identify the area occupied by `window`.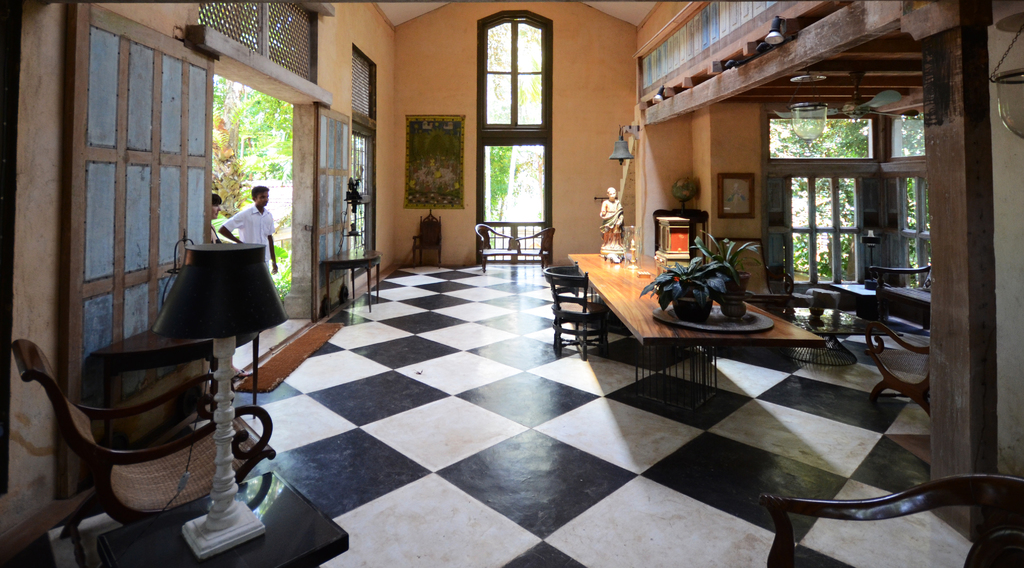
Area: [x1=485, y1=17, x2=545, y2=138].
